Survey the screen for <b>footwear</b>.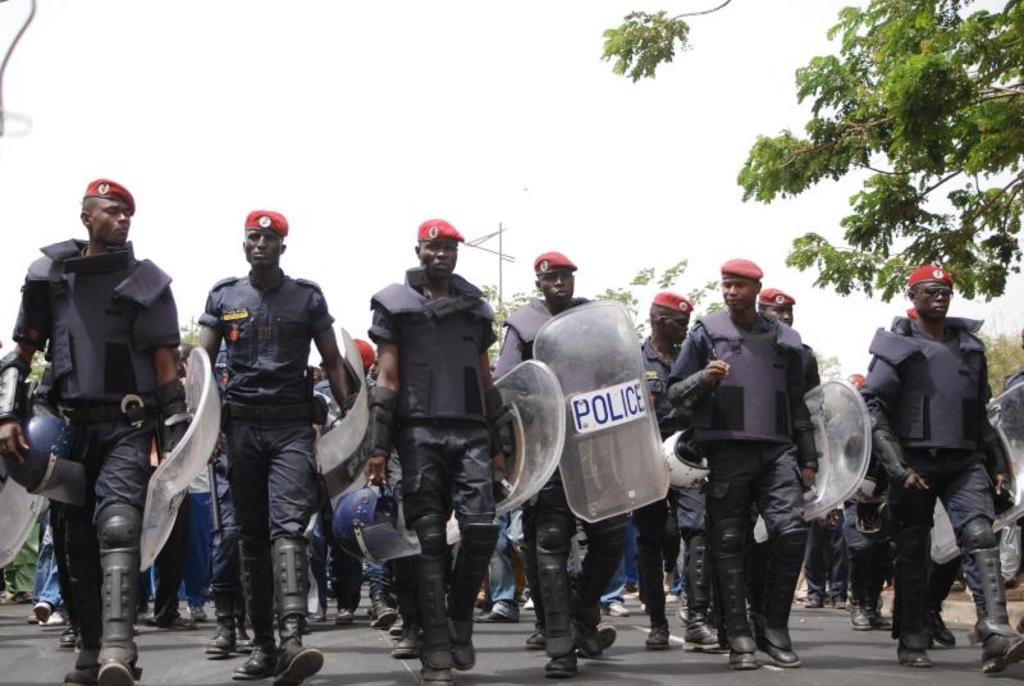
Survey found: crop(91, 659, 129, 682).
